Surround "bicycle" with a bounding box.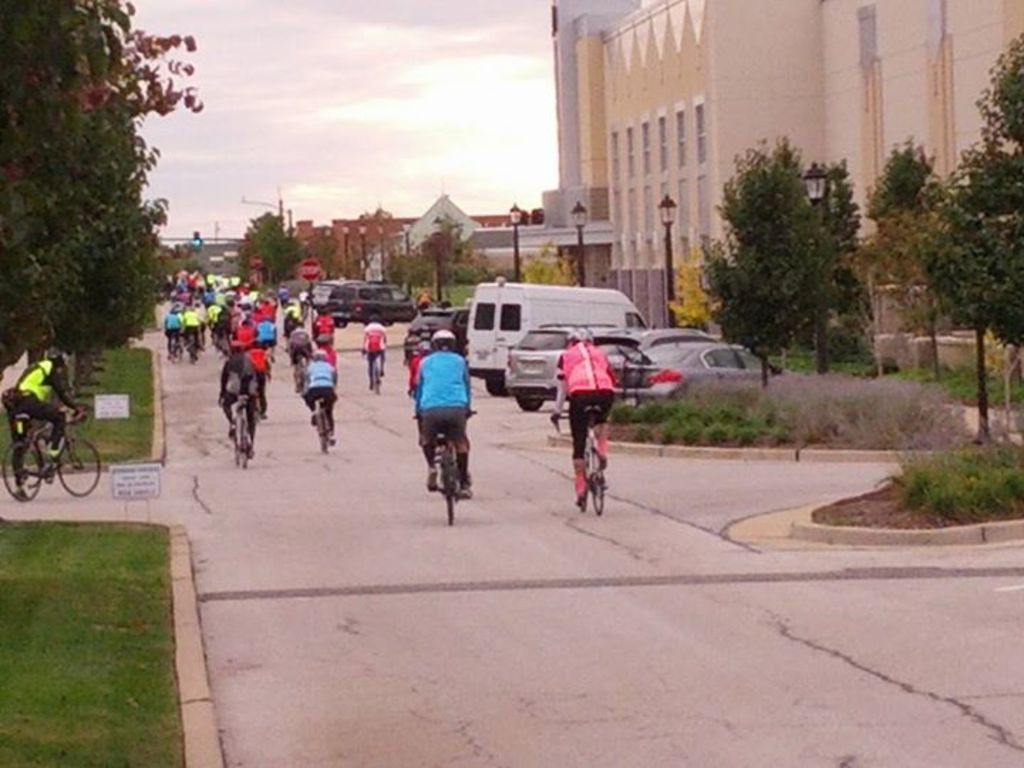
<region>309, 391, 329, 455</region>.
